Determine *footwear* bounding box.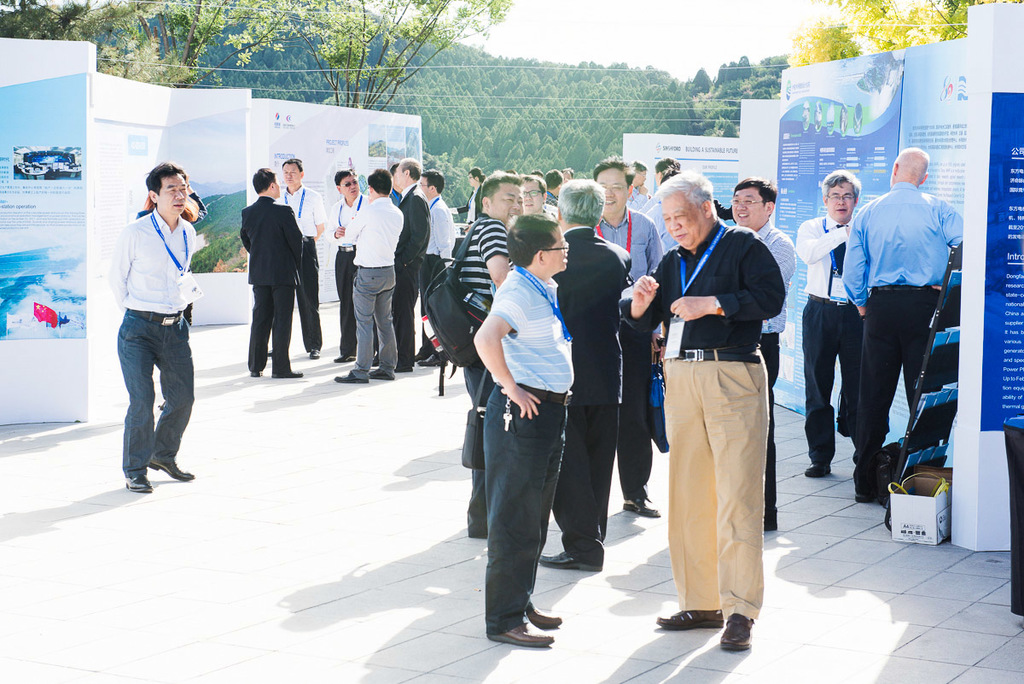
Determined: box(623, 493, 660, 519).
